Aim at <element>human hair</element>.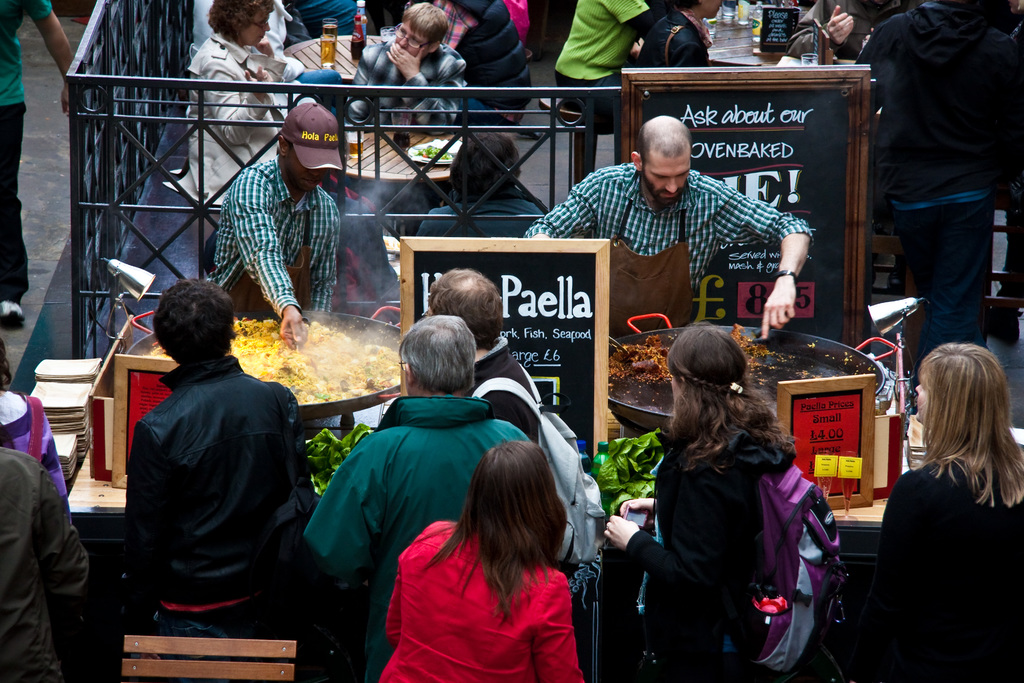
Aimed at [430,442,570,627].
